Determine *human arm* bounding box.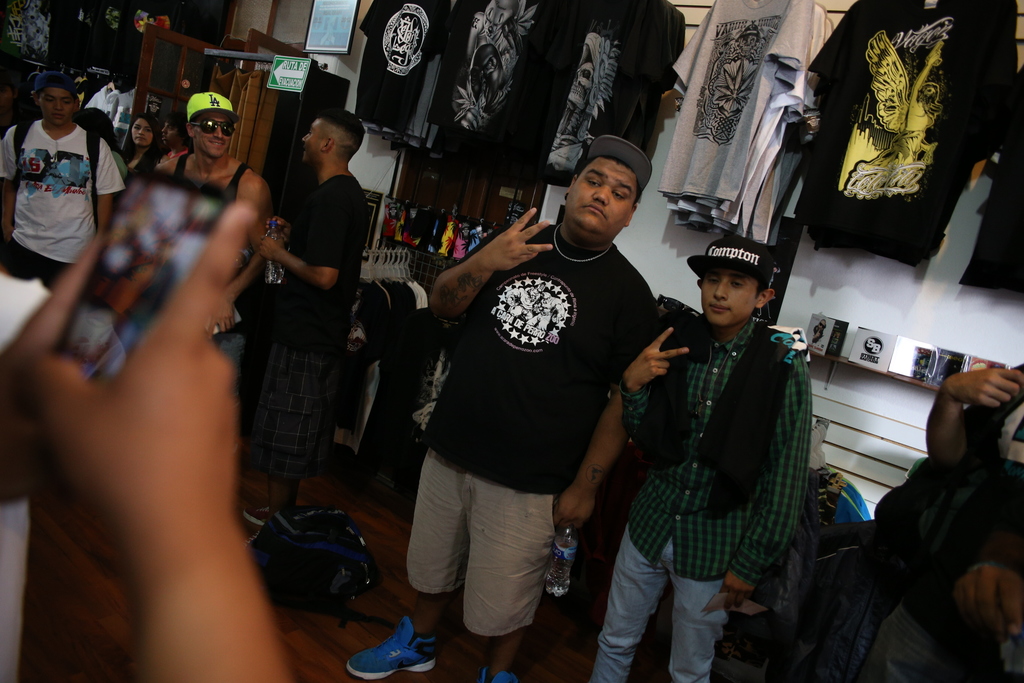
Determined: Rect(51, 215, 312, 650).
